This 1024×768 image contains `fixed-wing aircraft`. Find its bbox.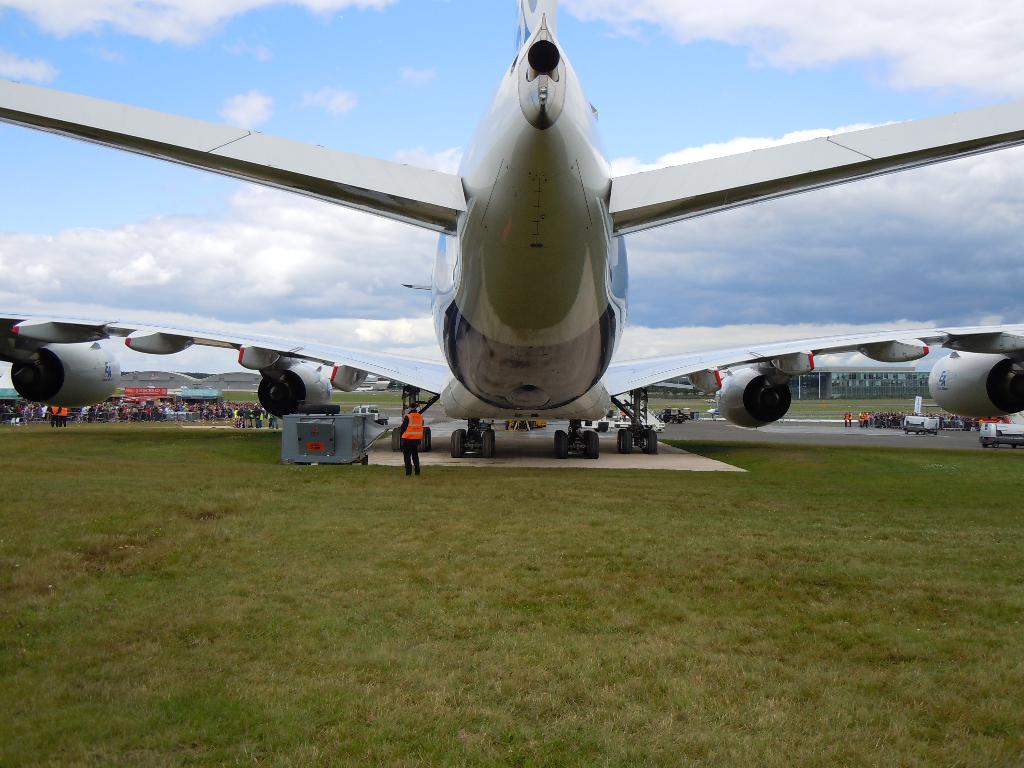
1/0/1023/459.
